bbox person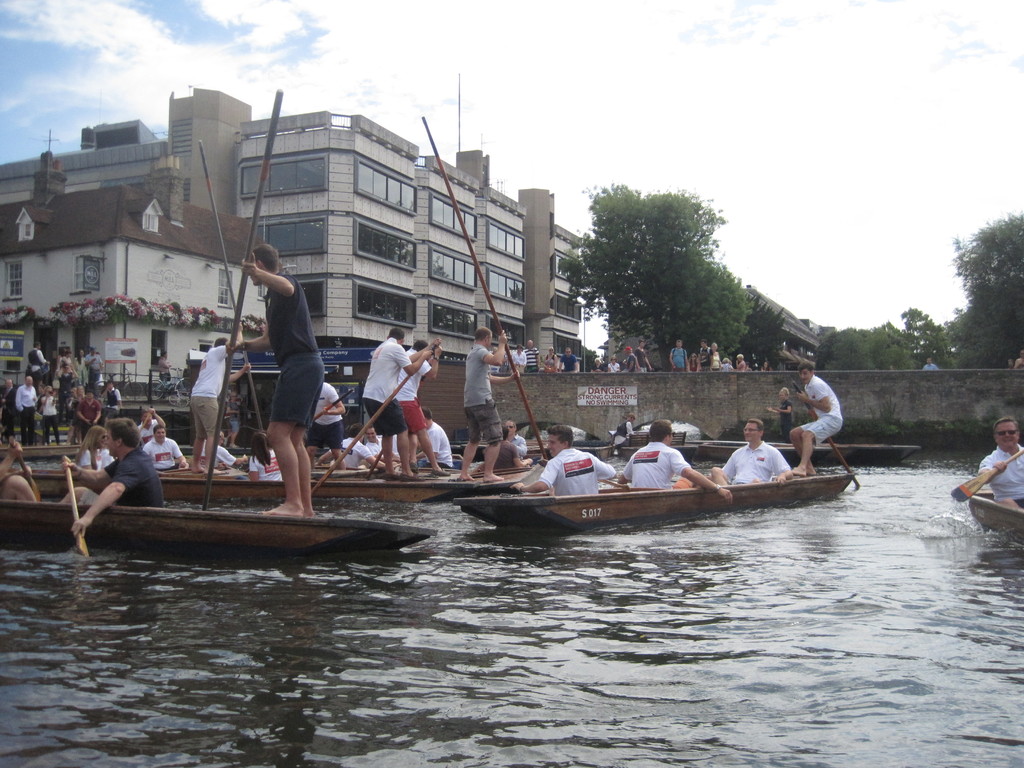
region(490, 346, 500, 371)
